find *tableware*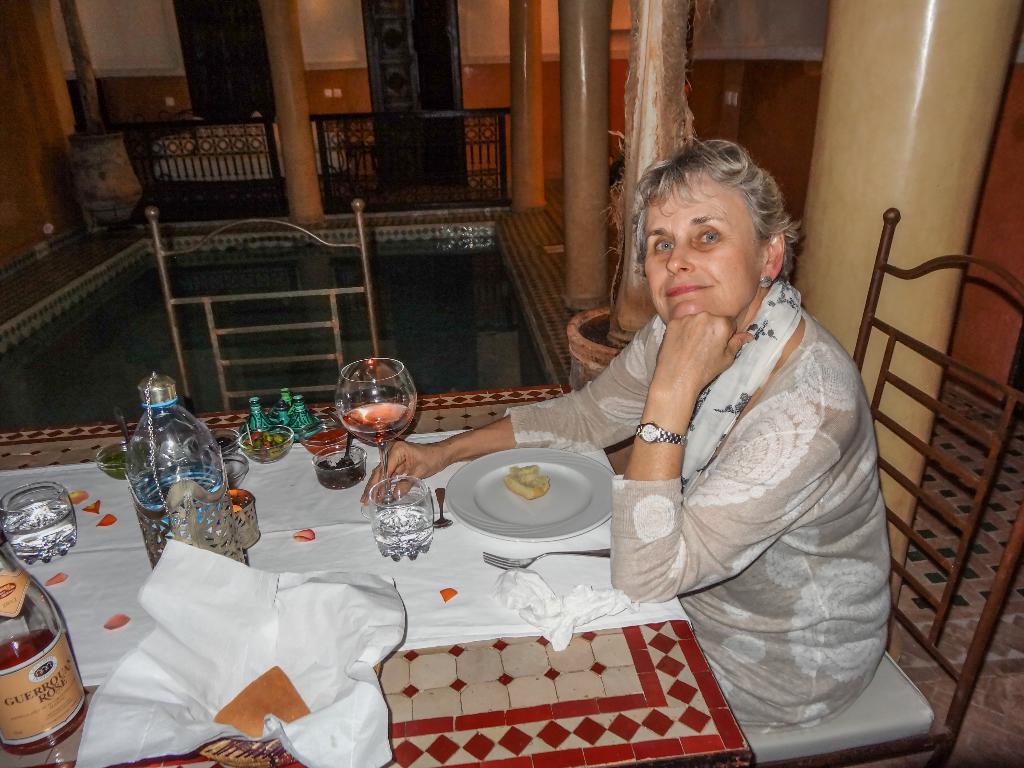
(x1=220, y1=450, x2=250, y2=487)
